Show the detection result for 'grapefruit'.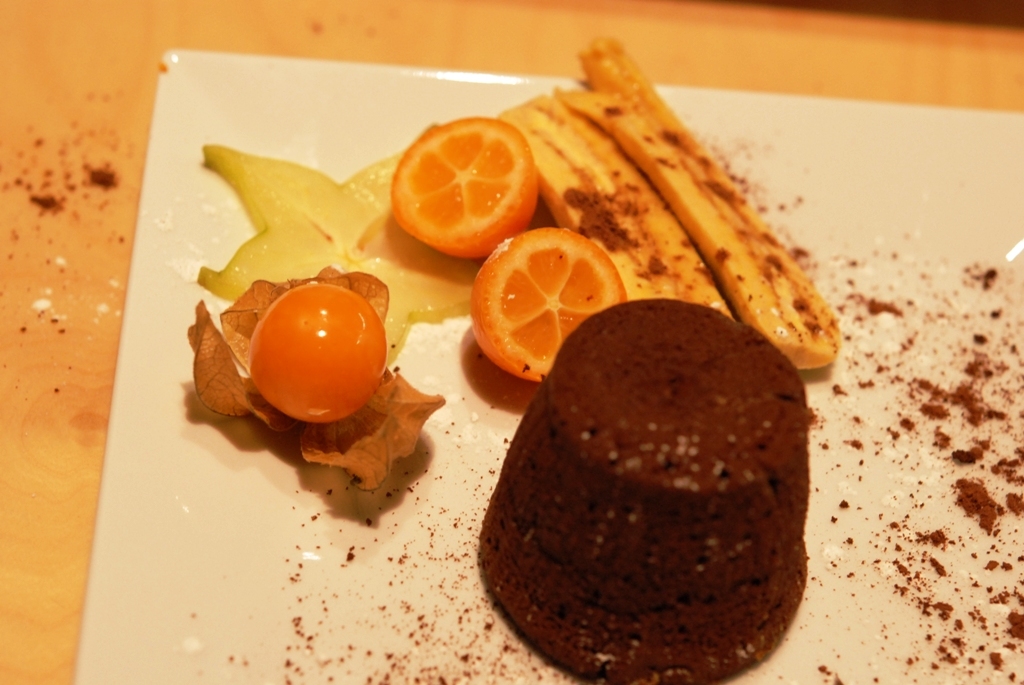
crop(472, 224, 630, 387).
